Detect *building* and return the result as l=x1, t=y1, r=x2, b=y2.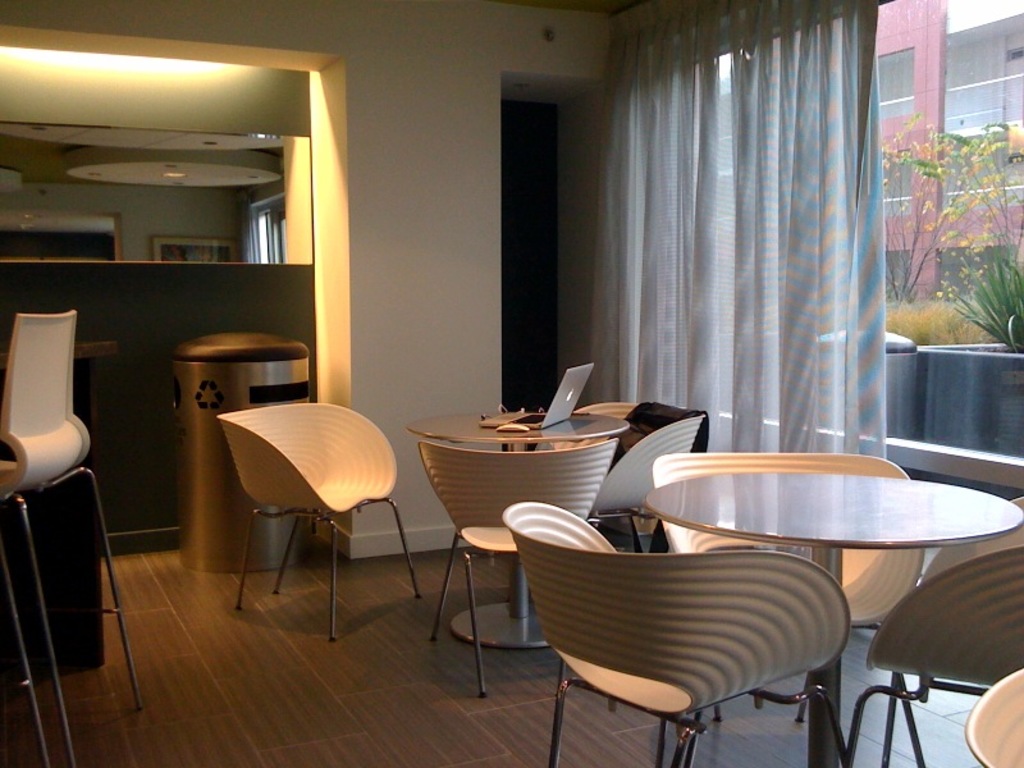
l=817, t=0, r=1023, b=317.
